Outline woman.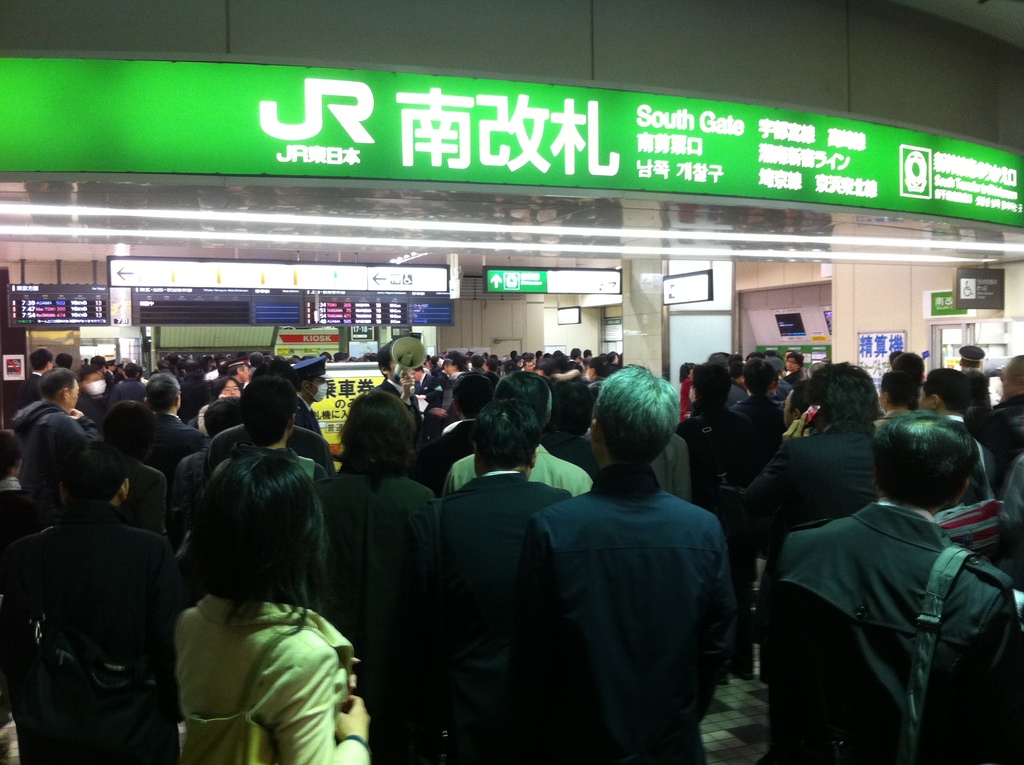
Outline: (784, 351, 806, 387).
